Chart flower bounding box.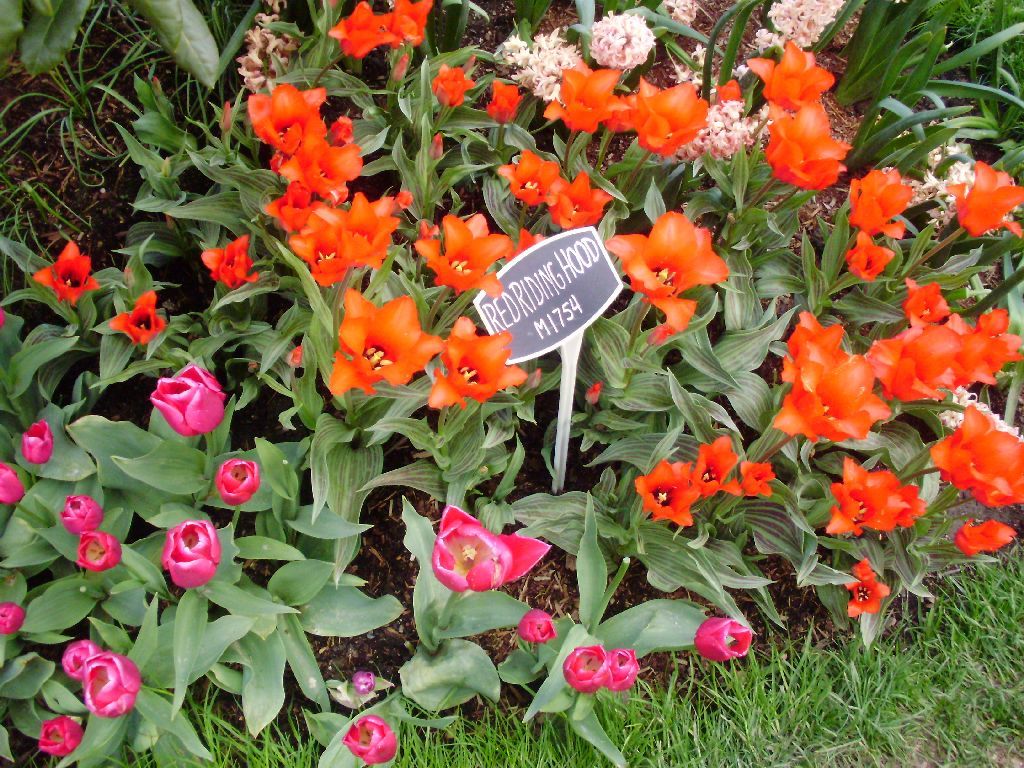
Charted: (x1=165, y1=516, x2=227, y2=593).
